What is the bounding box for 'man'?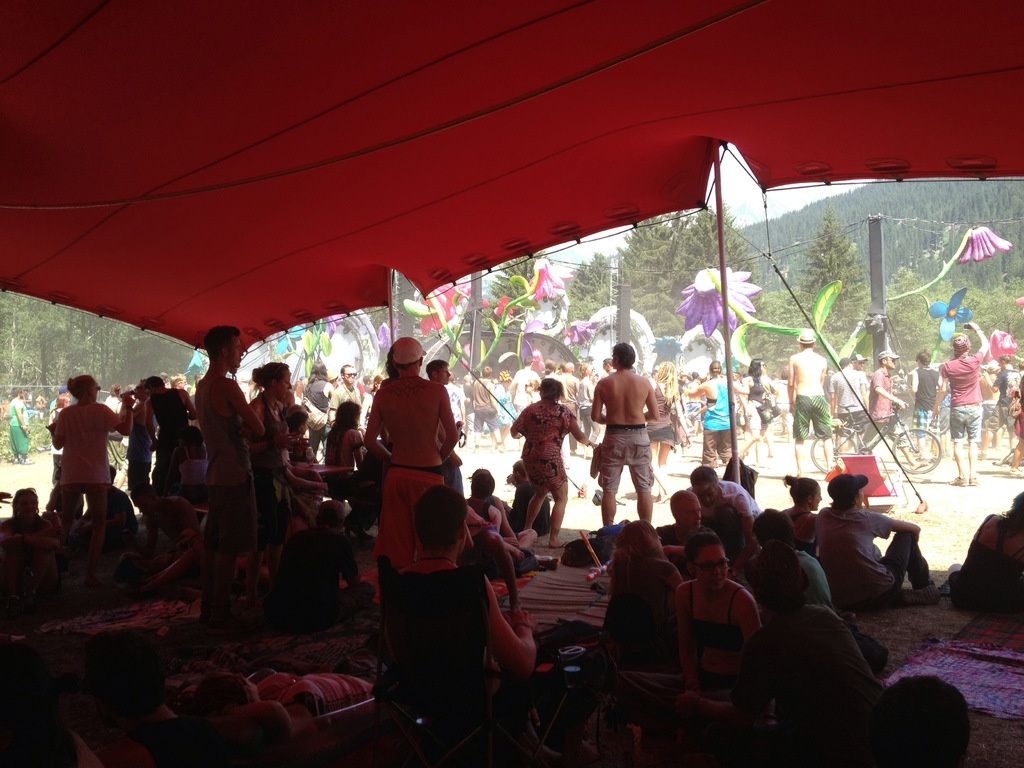
bbox(689, 451, 763, 556).
